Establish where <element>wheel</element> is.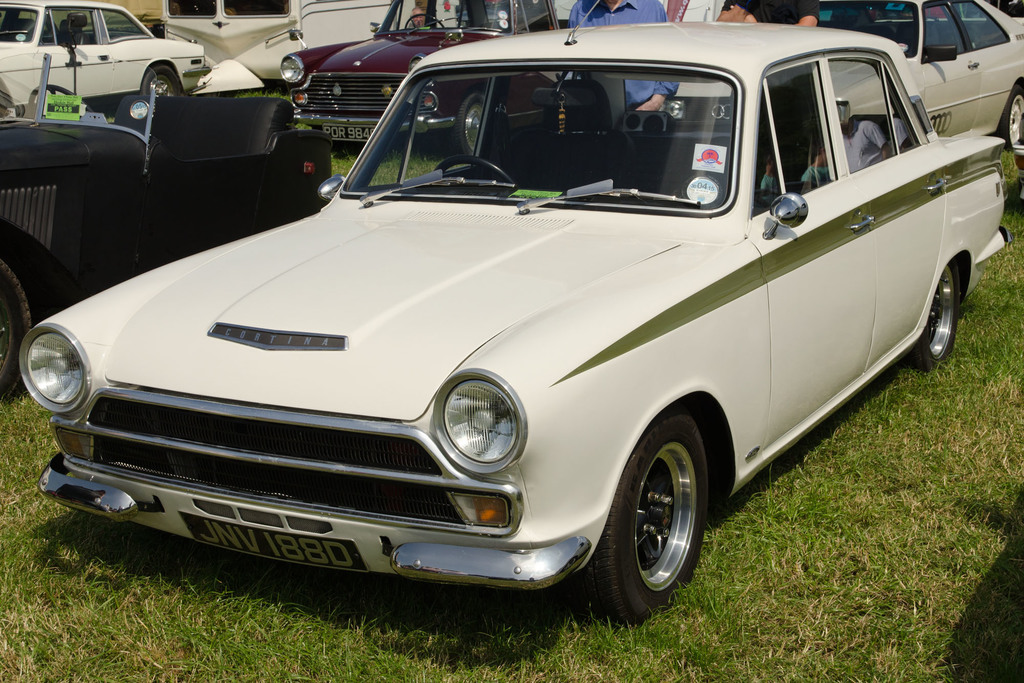
Established at (left=0, top=262, right=29, bottom=401).
